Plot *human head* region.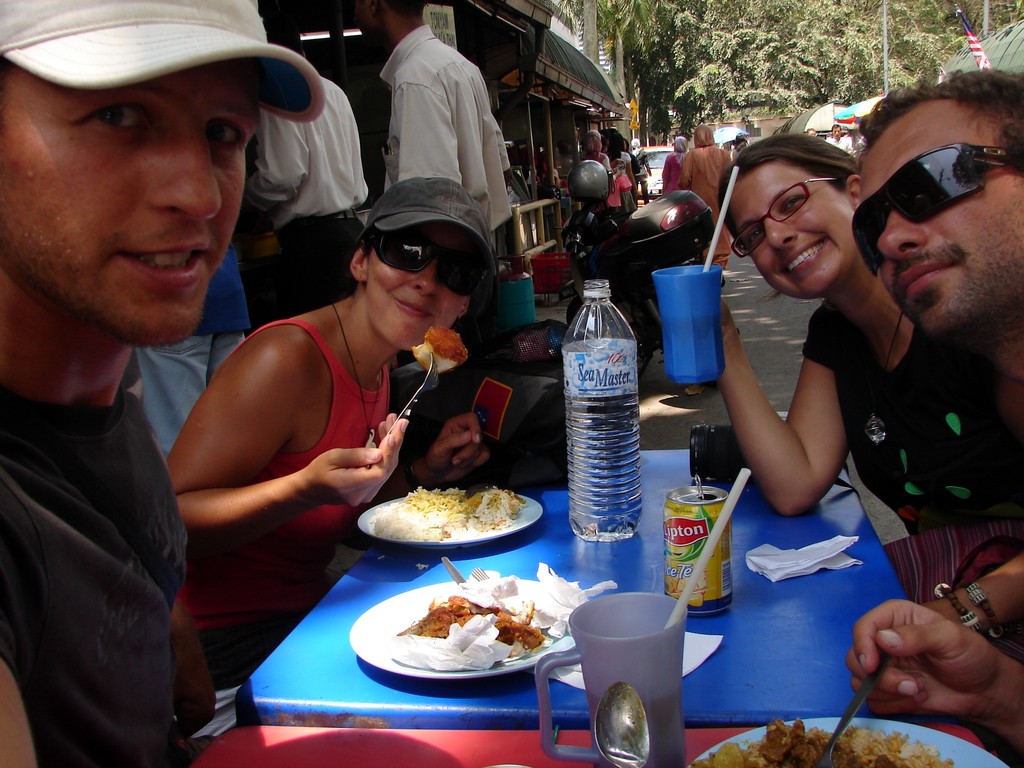
Plotted at [x1=0, y1=0, x2=267, y2=349].
